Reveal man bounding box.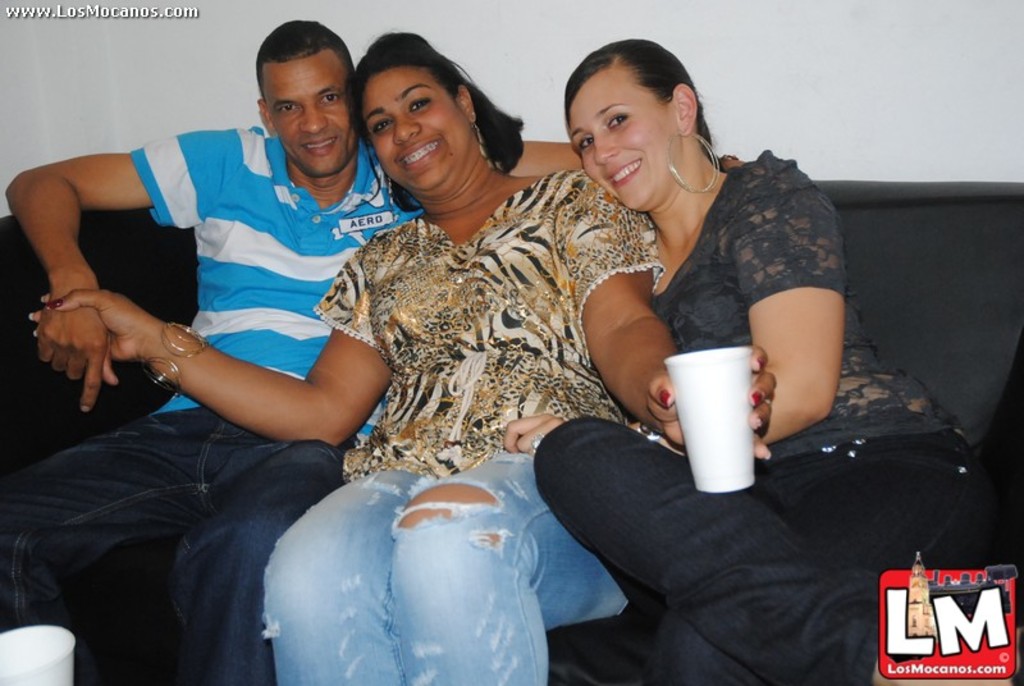
Revealed: <box>8,17,416,683</box>.
